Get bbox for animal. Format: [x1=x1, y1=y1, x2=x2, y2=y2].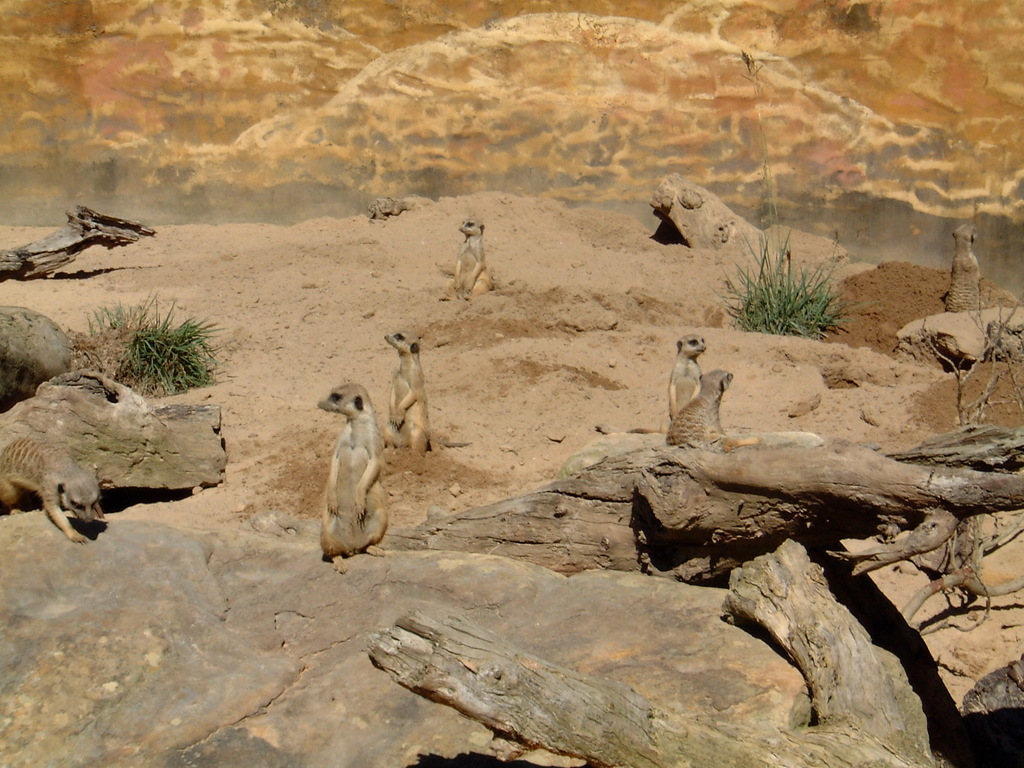
[x1=0, y1=439, x2=105, y2=546].
